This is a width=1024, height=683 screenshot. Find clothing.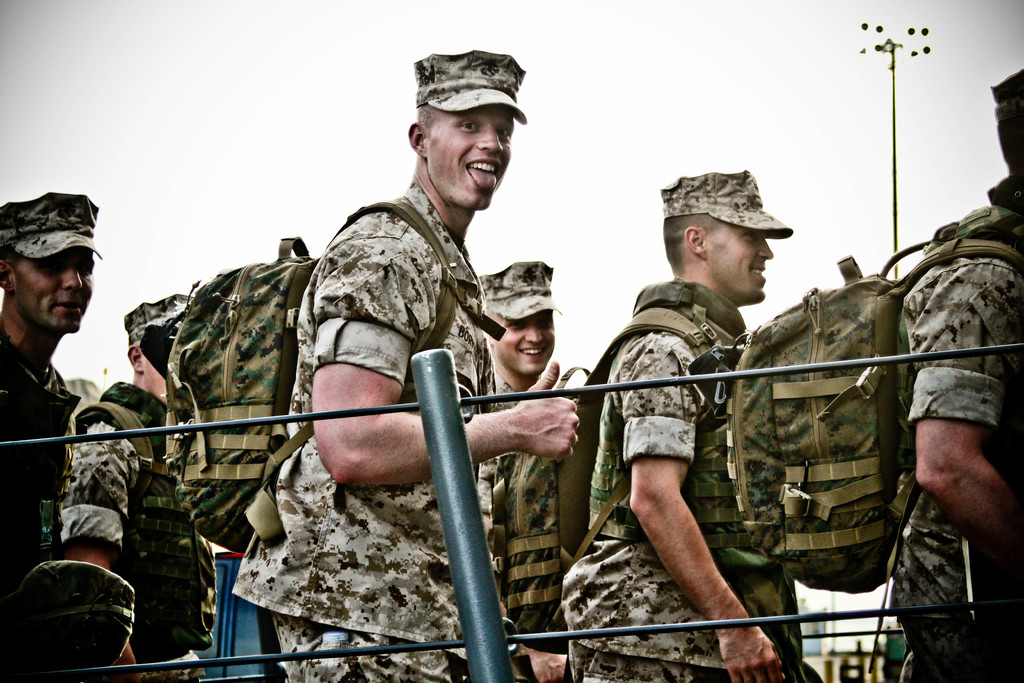
Bounding box: 224:181:504:682.
